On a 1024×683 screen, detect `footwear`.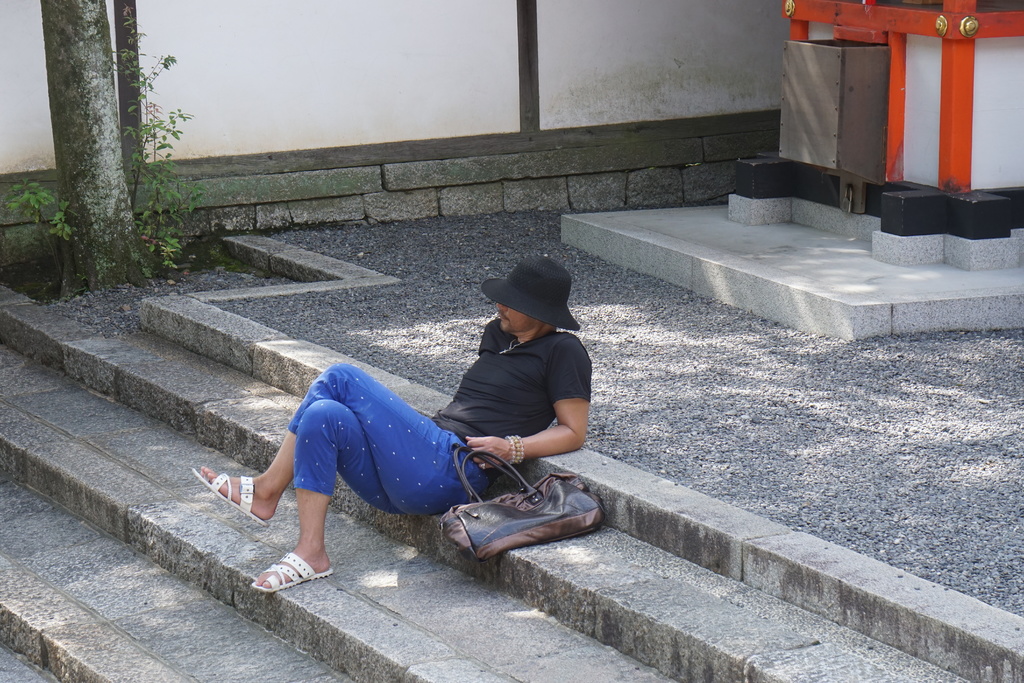
left=251, top=551, right=332, bottom=593.
